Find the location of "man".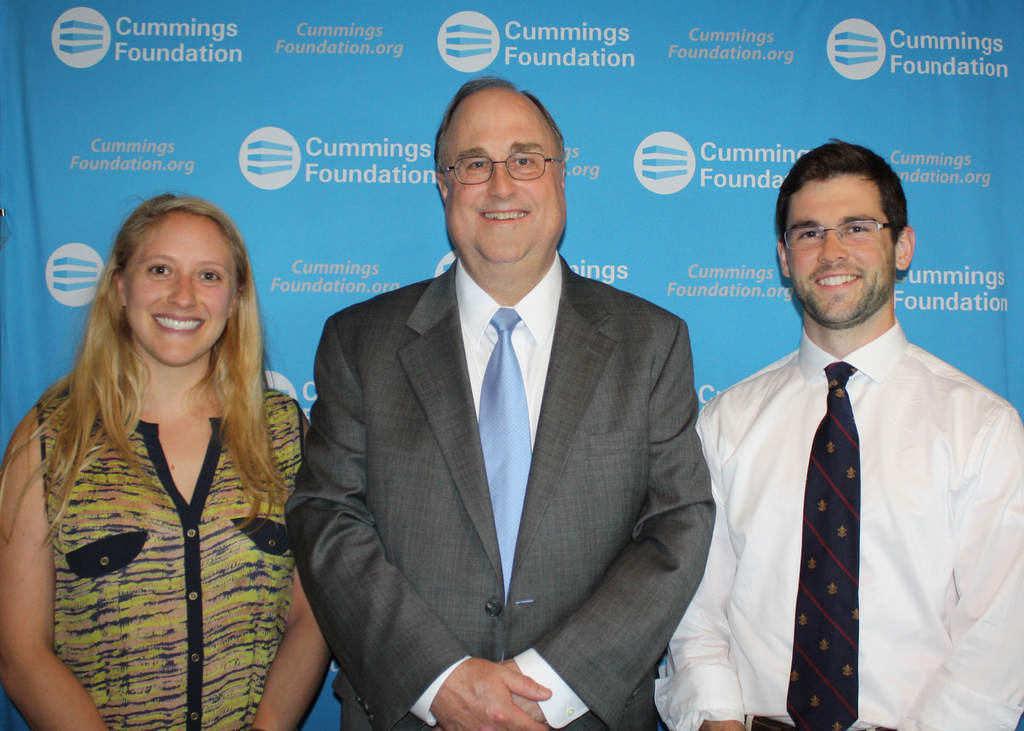
Location: BBox(676, 132, 1006, 730).
